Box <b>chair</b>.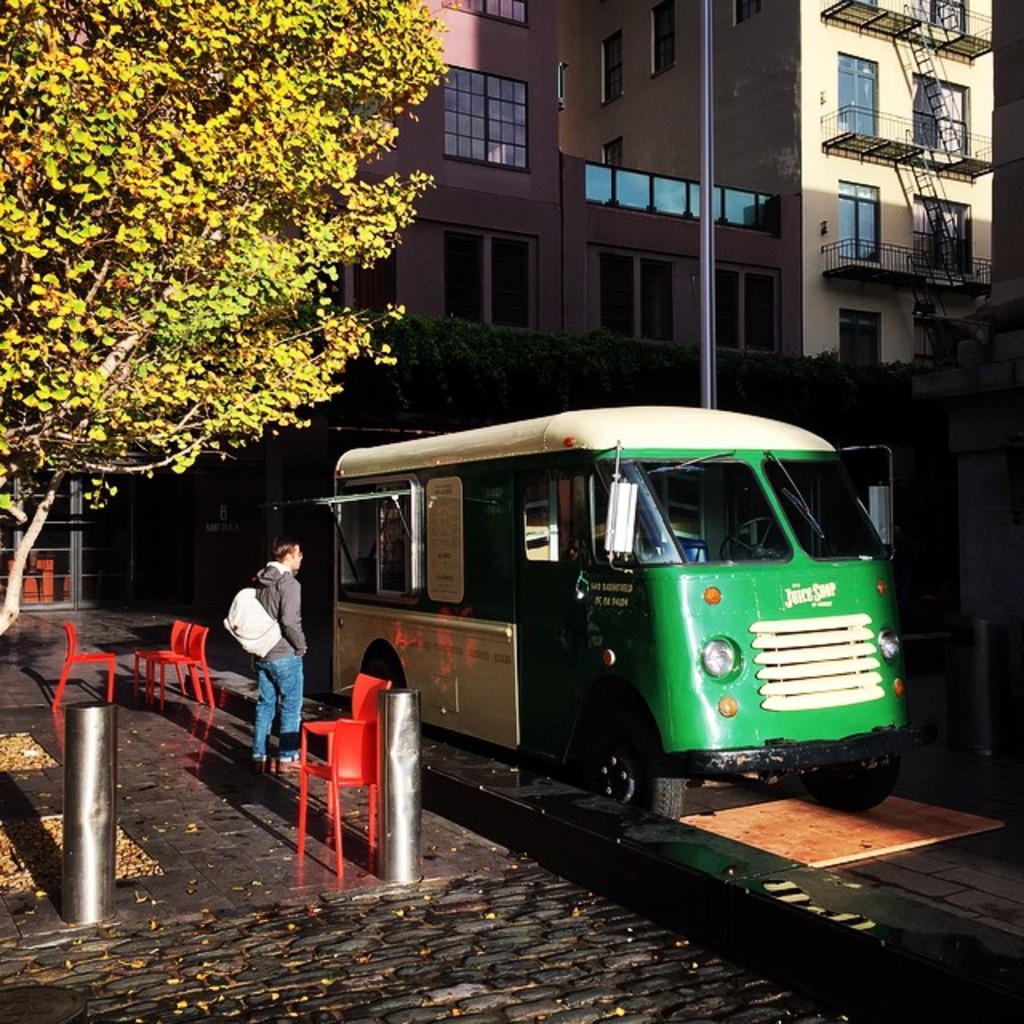
[x1=160, y1=621, x2=214, y2=707].
